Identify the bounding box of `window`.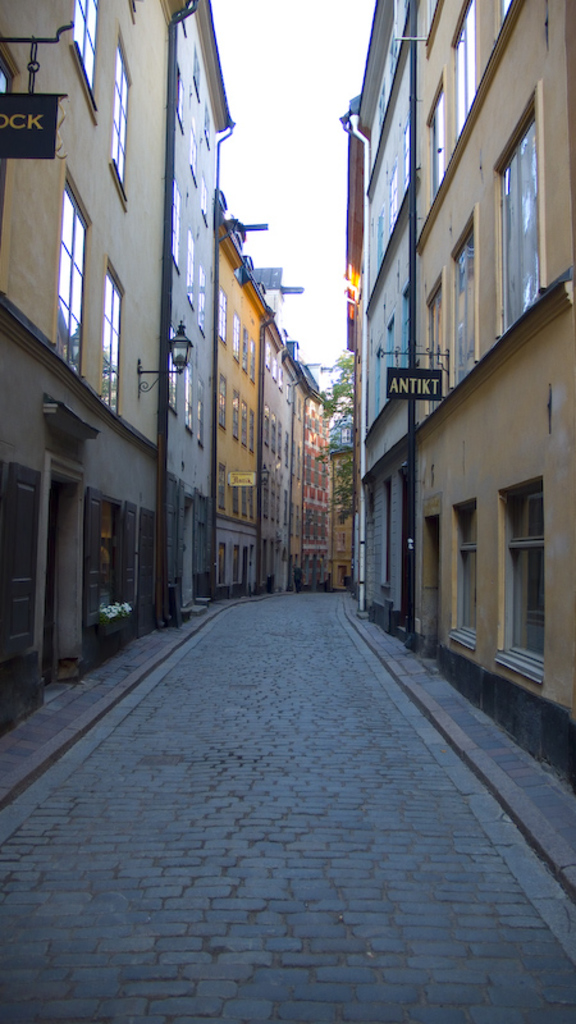
l=421, t=0, r=439, b=46.
